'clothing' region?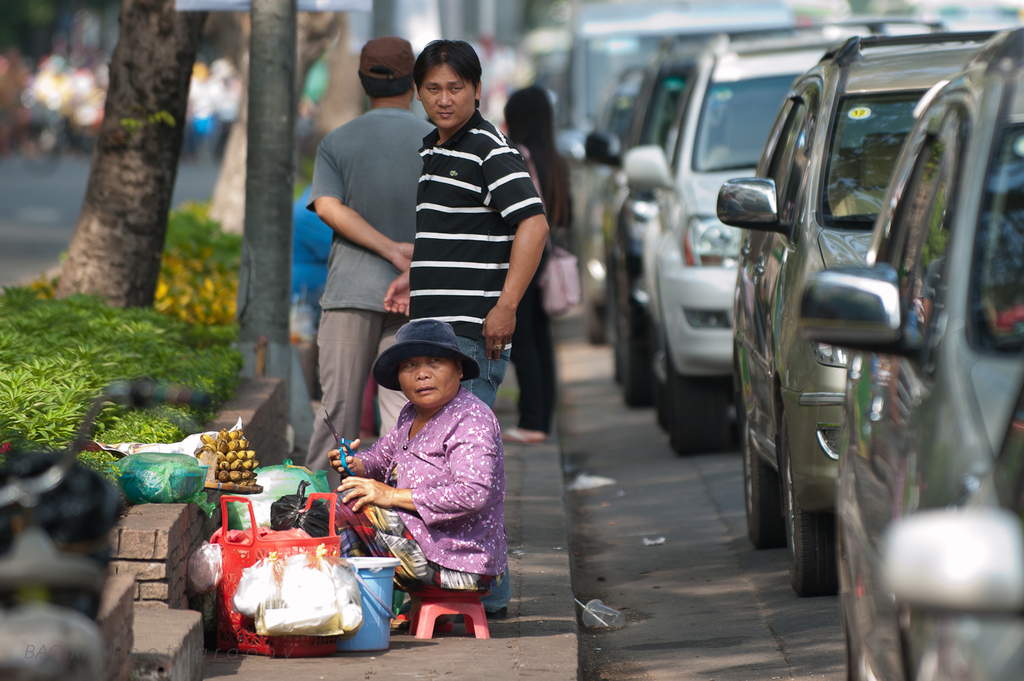
<bbox>517, 136, 571, 443</bbox>
